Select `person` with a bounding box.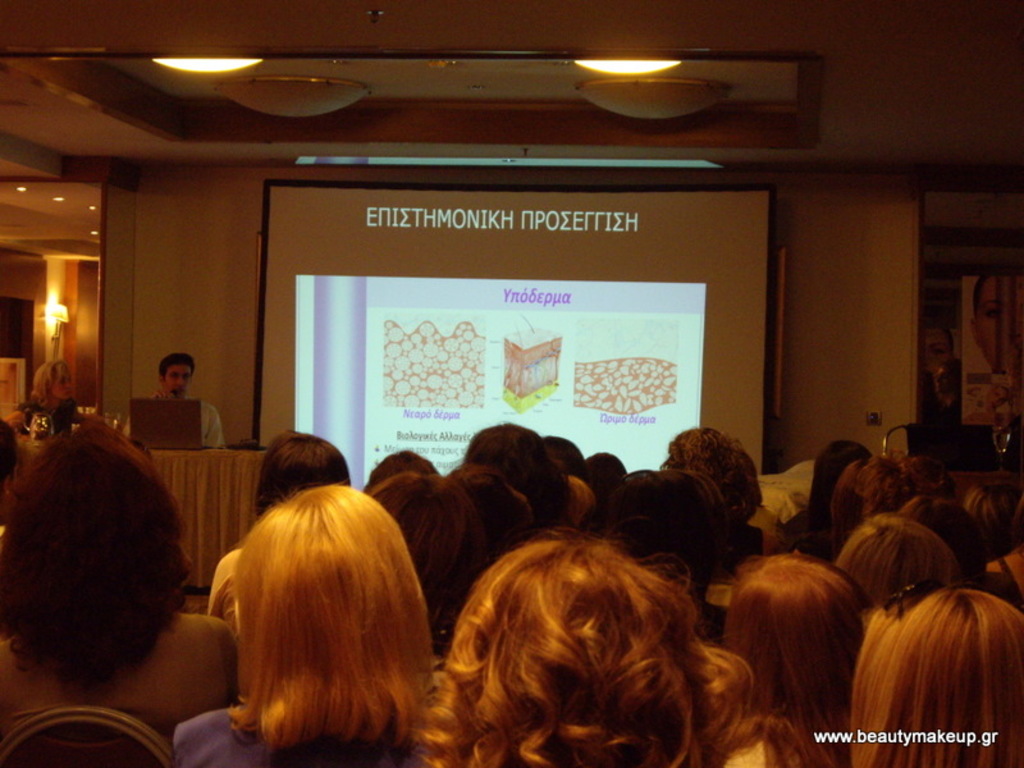
locate(878, 493, 984, 581).
